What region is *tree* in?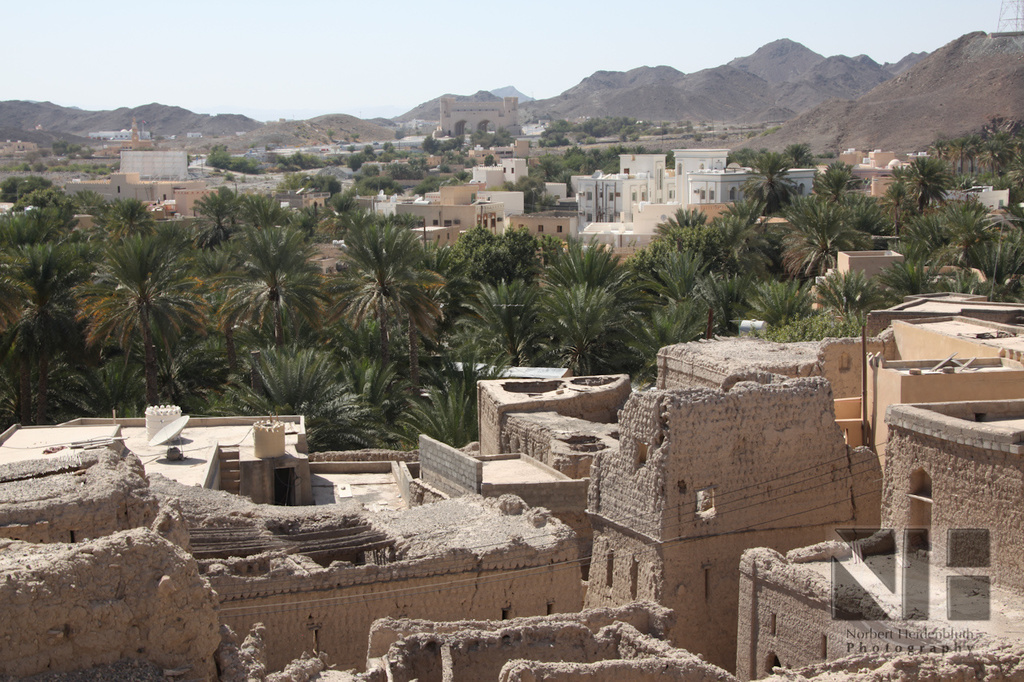
0 160 62 209.
